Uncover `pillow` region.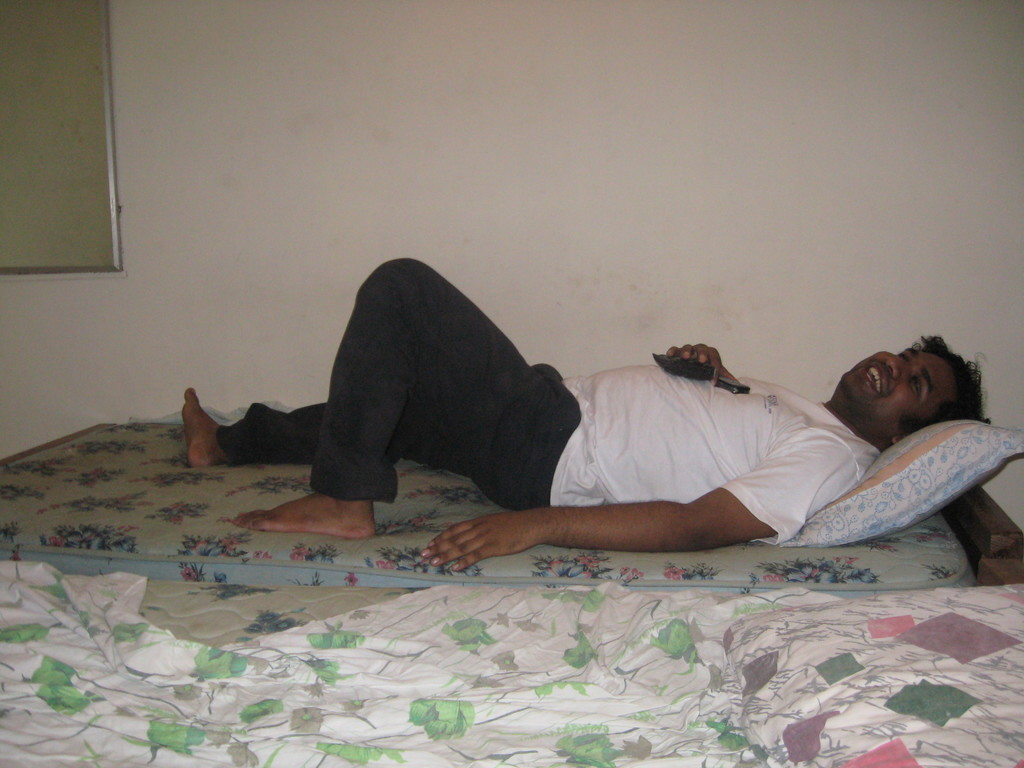
Uncovered: 779/415/1023/547.
